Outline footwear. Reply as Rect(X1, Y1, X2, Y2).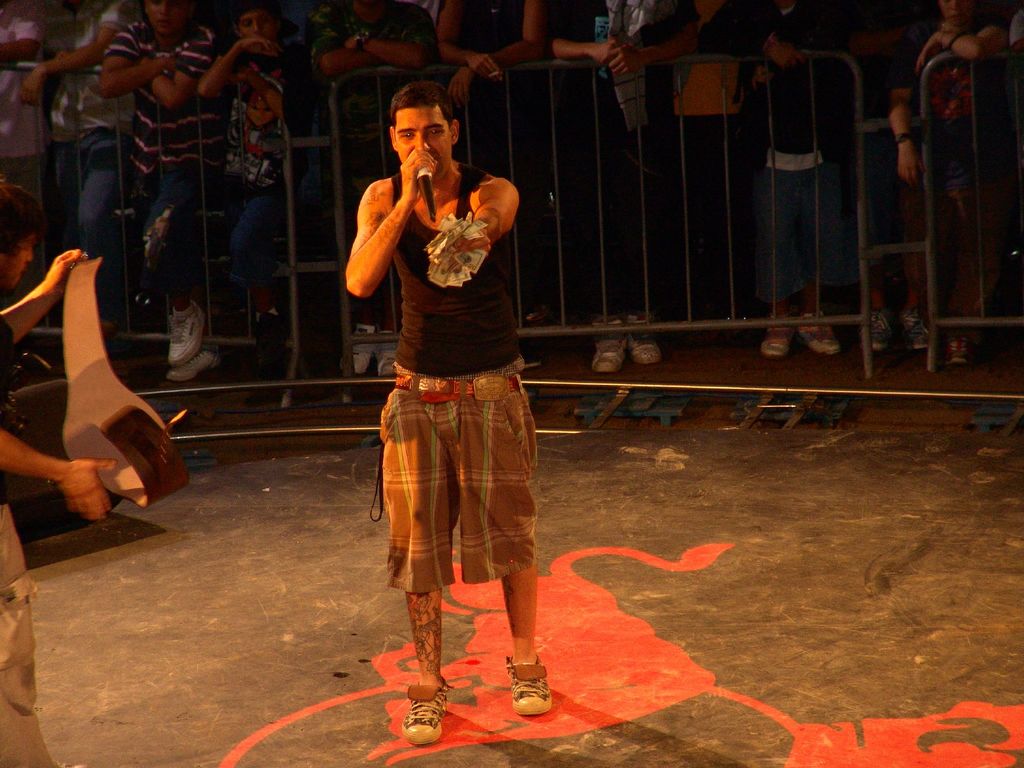
Rect(163, 347, 222, 381).
